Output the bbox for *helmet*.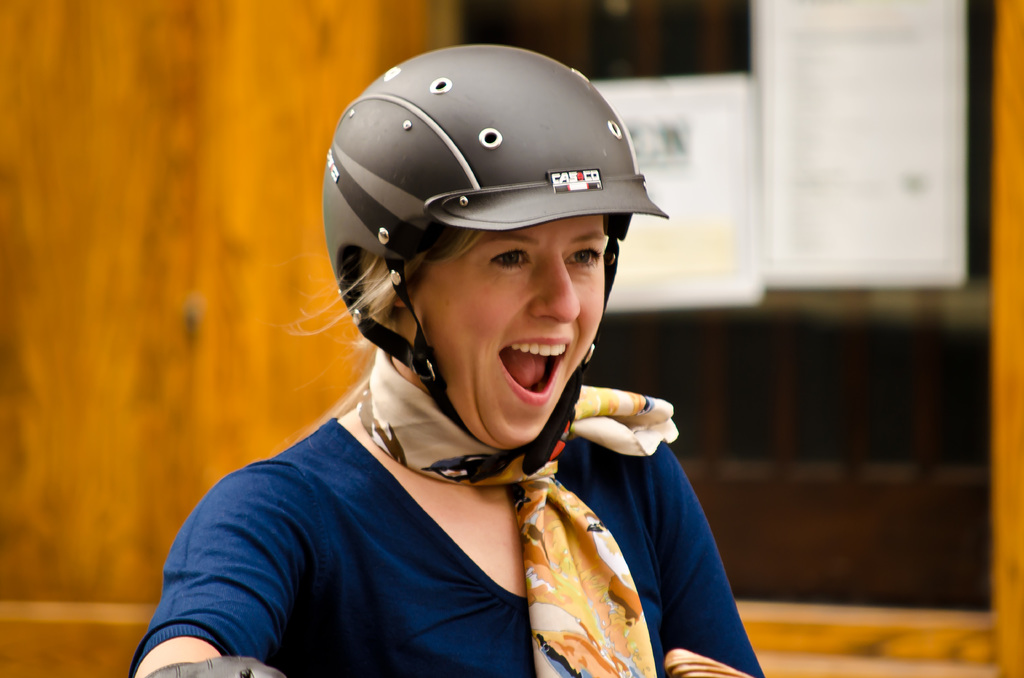
bbox=[322, 49, 664, 420].
